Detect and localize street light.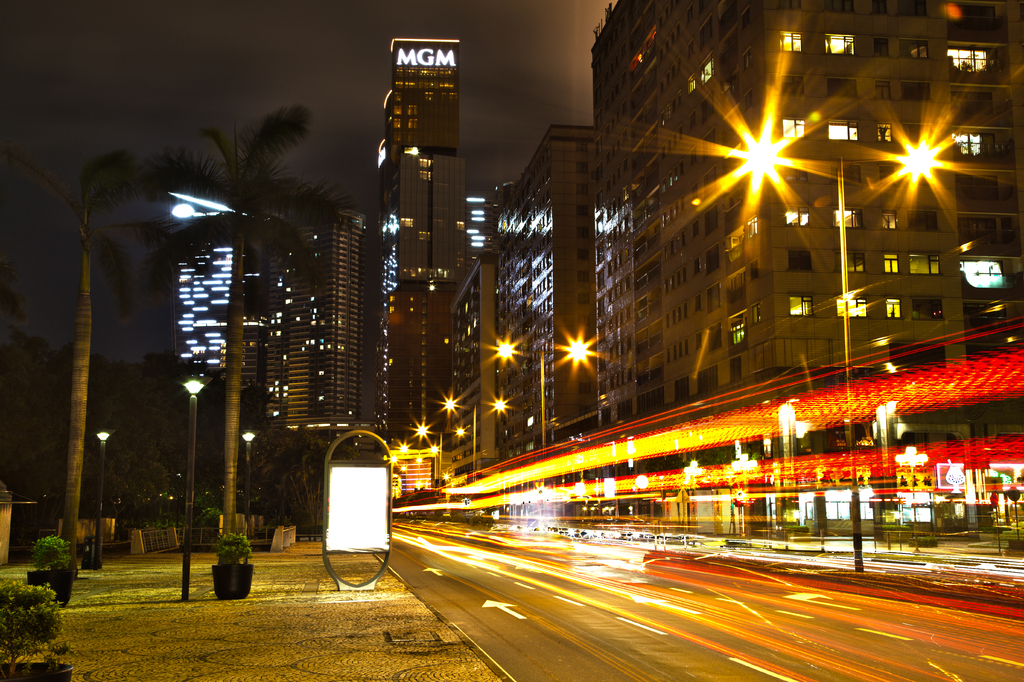
Localized at 497,329,585,456.
